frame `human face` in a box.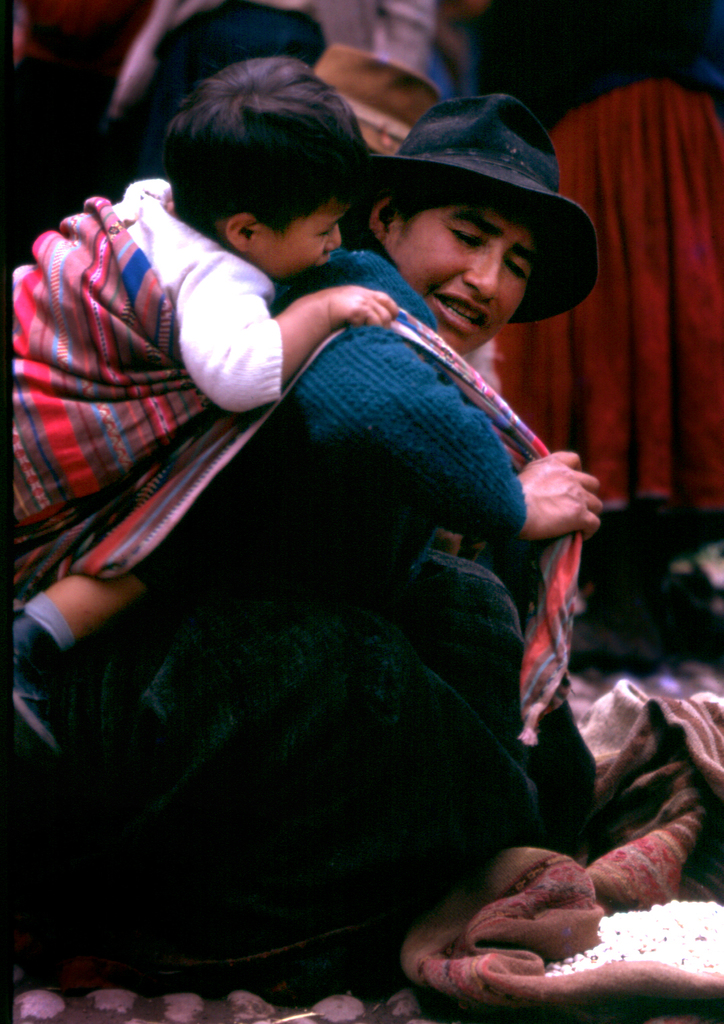
box(381, 196, 534, 357).
